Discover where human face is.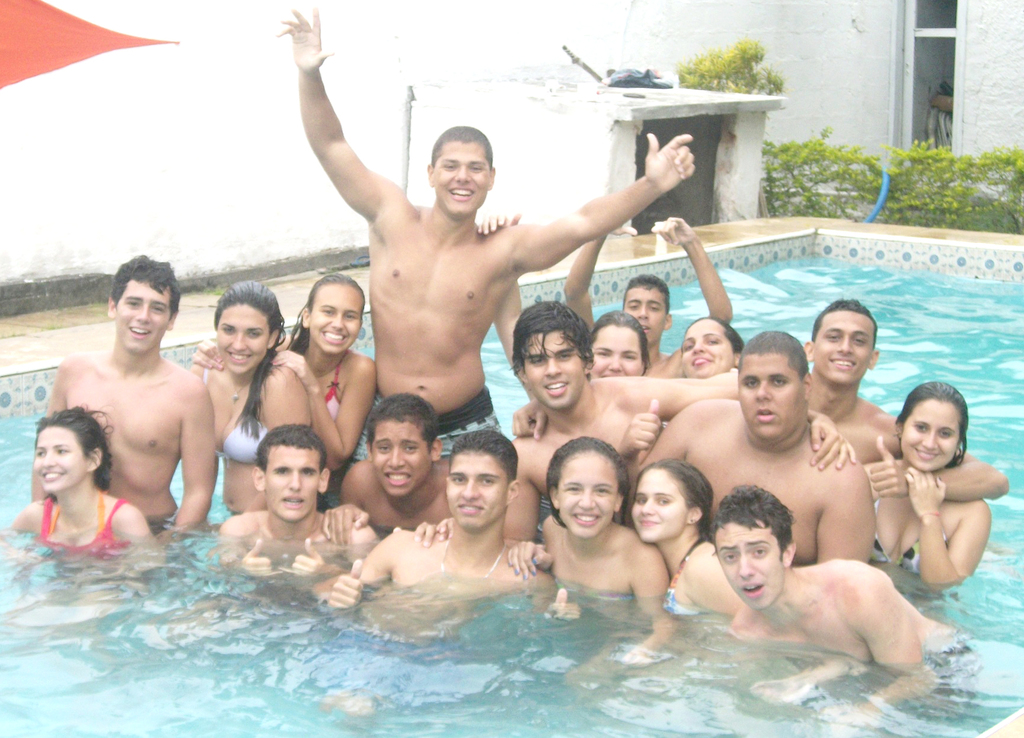
Discovered at Rect(548, 453, 620, 540).
